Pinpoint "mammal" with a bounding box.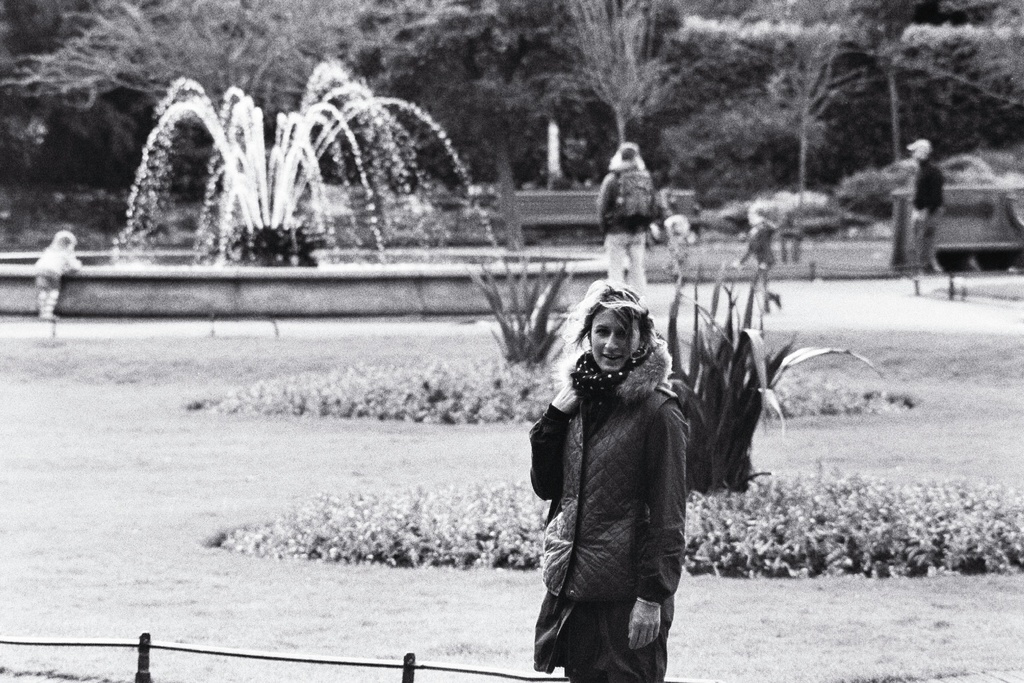
Rect(907, 129, 947, 274).
